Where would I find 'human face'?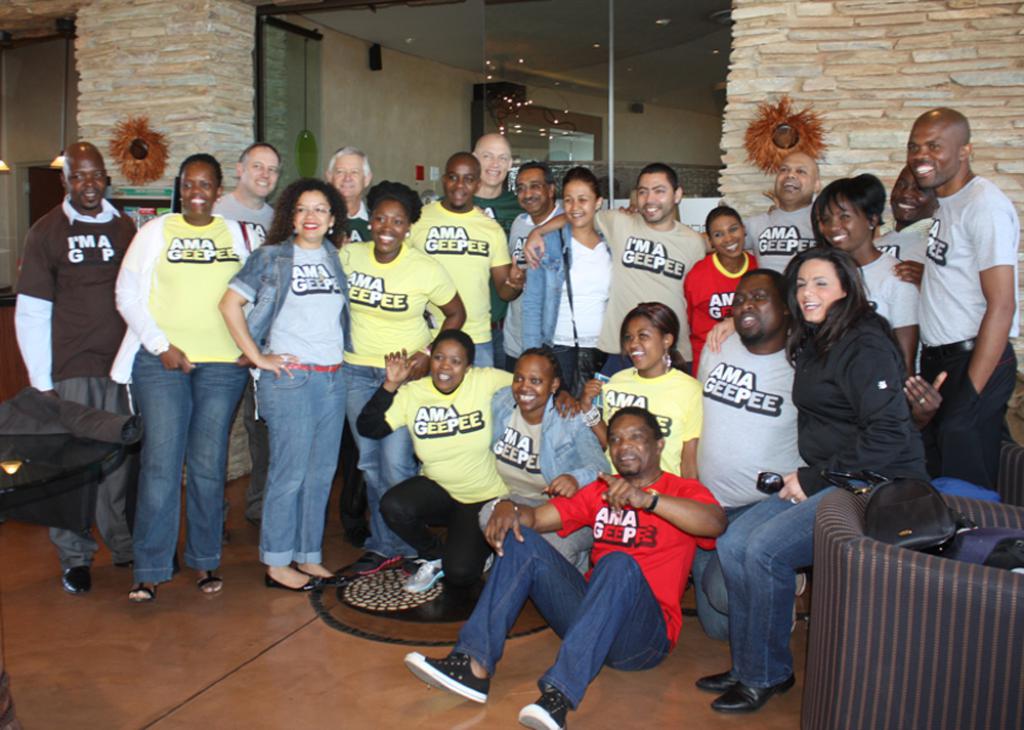
At [x1=636, y1=171, x2=676, y2=225].
